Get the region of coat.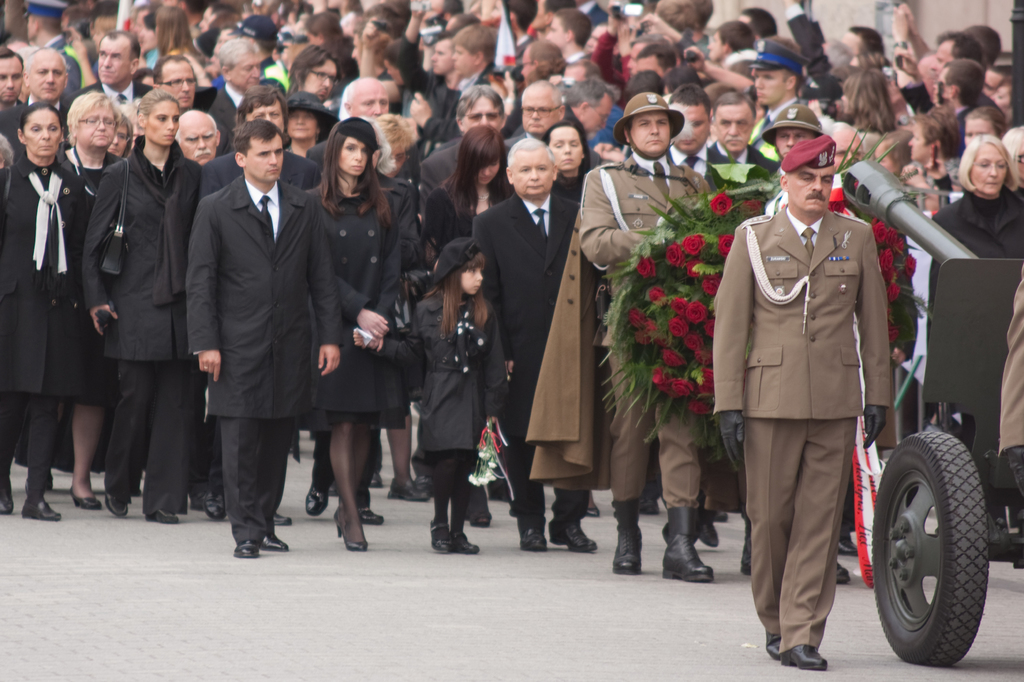
(left=932, top=178, right=1023, bottom=317).
